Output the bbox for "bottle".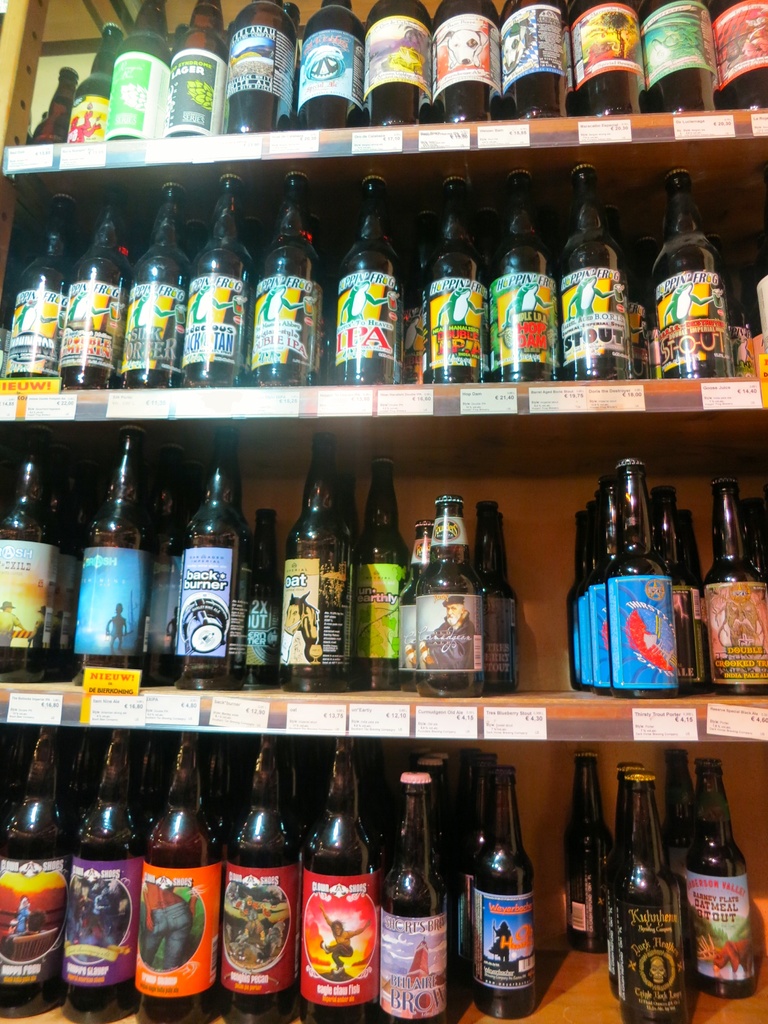
{"x1": 0, "y1": 727, "x2": 68, "y2": 1021}.
